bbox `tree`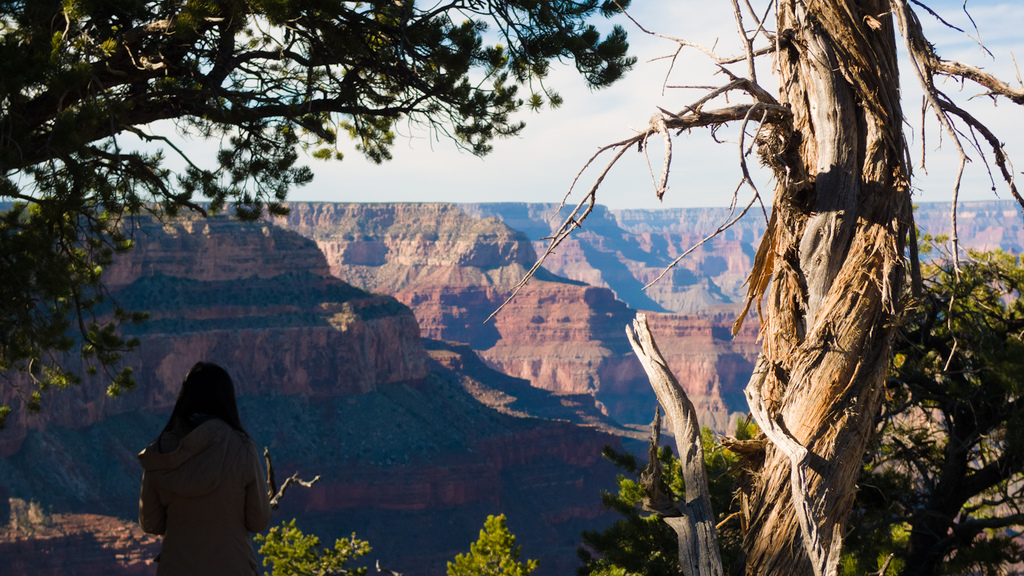
422,0,1002,532
